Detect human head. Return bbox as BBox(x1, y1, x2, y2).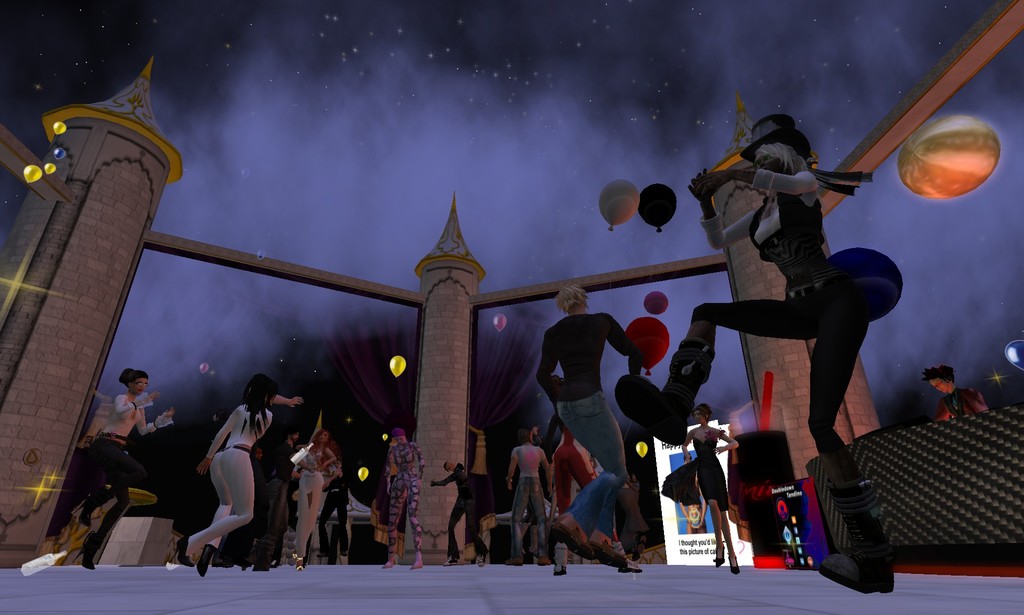
BBox(387, 427, 404, 444).
